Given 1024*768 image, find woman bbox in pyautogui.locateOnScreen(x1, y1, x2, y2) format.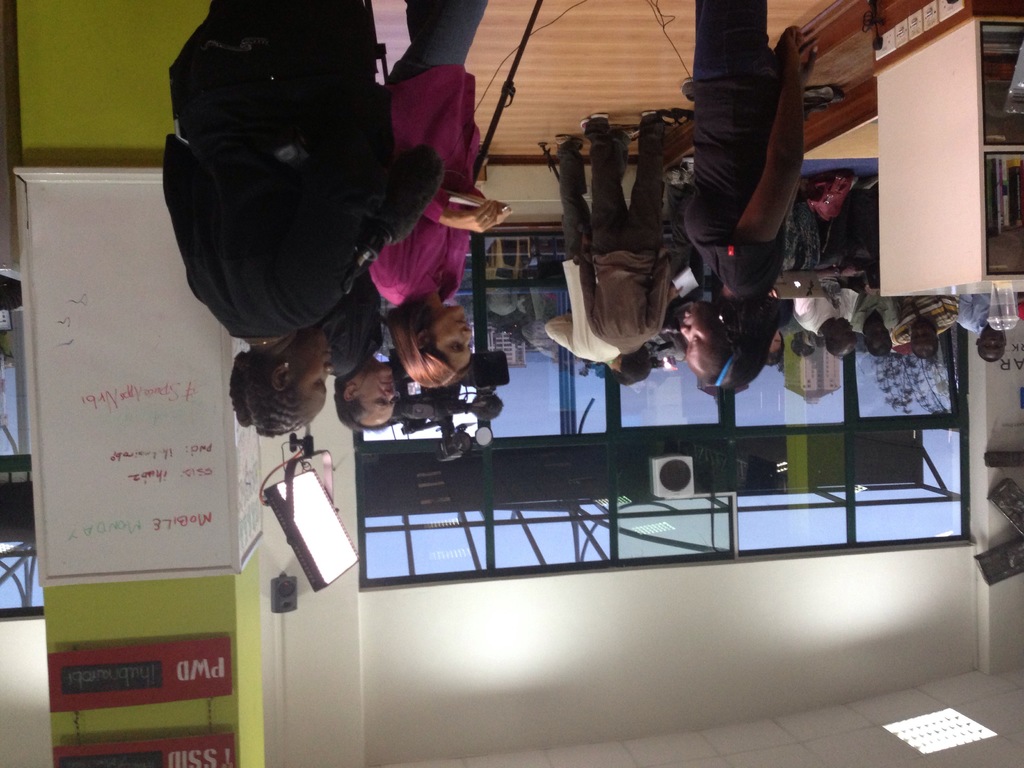
pyautogui.locateOnScreen(165, 0, 444, 437).
